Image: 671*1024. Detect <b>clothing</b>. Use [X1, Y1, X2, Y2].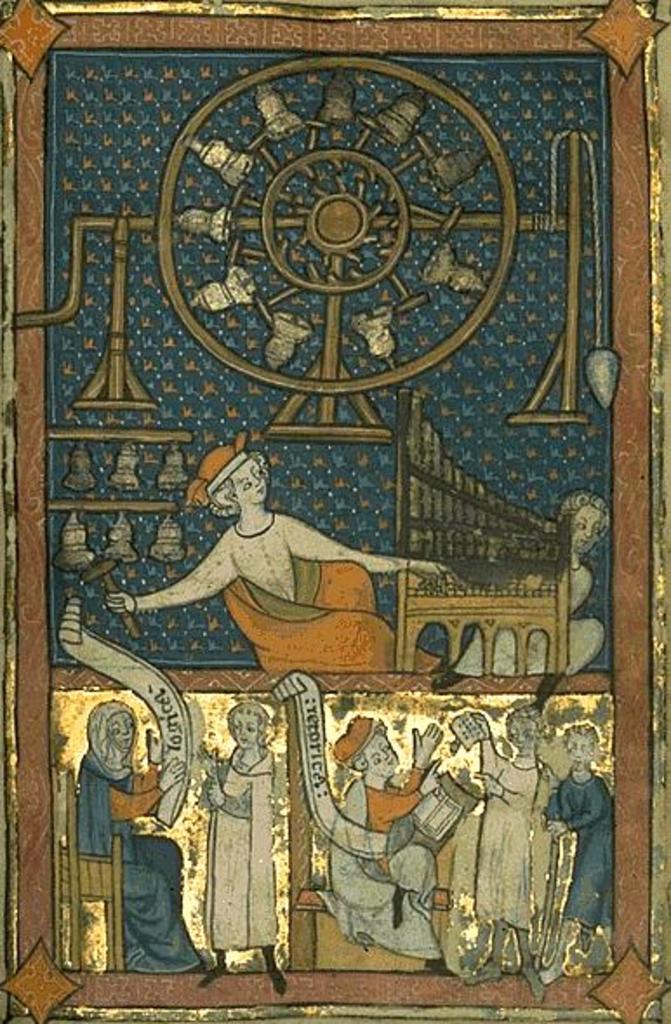
[203, 746, 276, 956].
